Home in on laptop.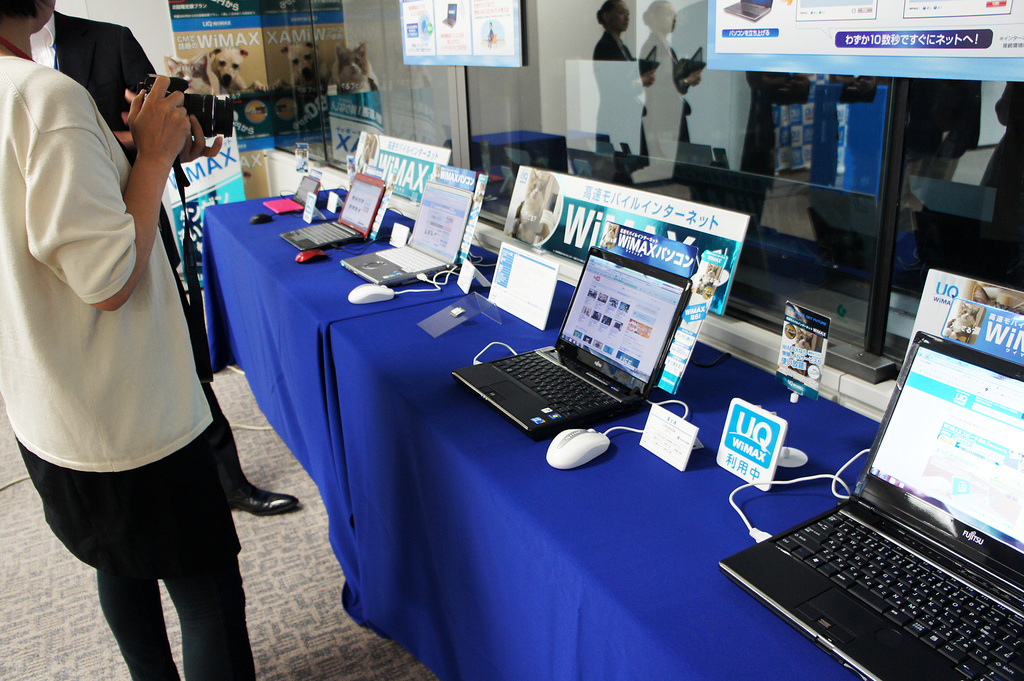
Homed in at crop(278, 174, 386, 253).
